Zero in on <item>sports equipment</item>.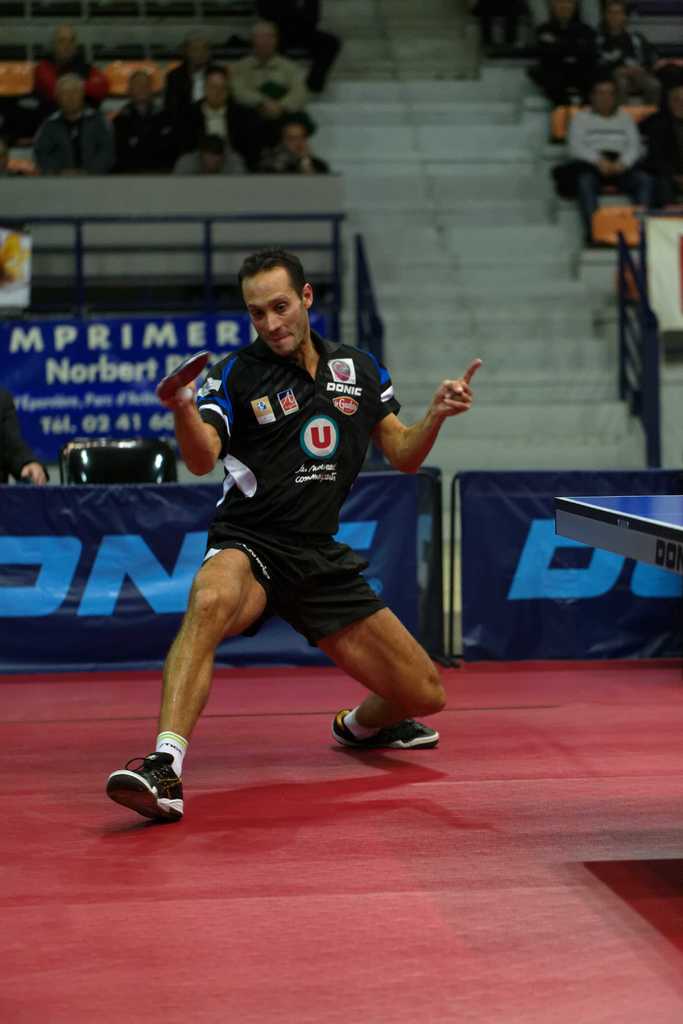
Zeroed in: (109,748,182,829).
